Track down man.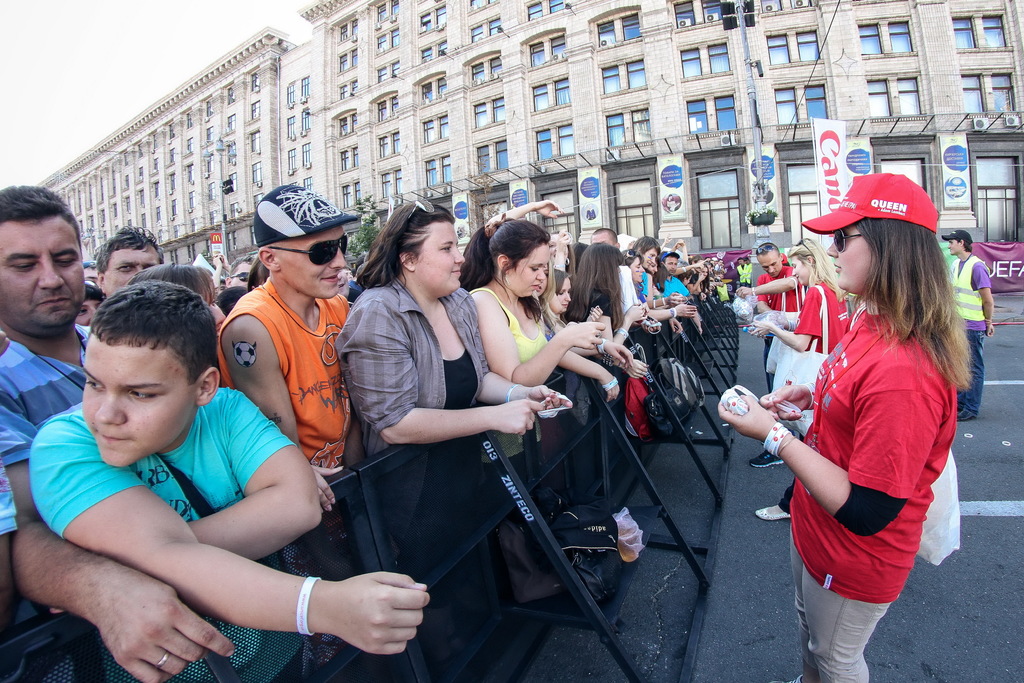
Tracked to 0, 181, 153, 682.
